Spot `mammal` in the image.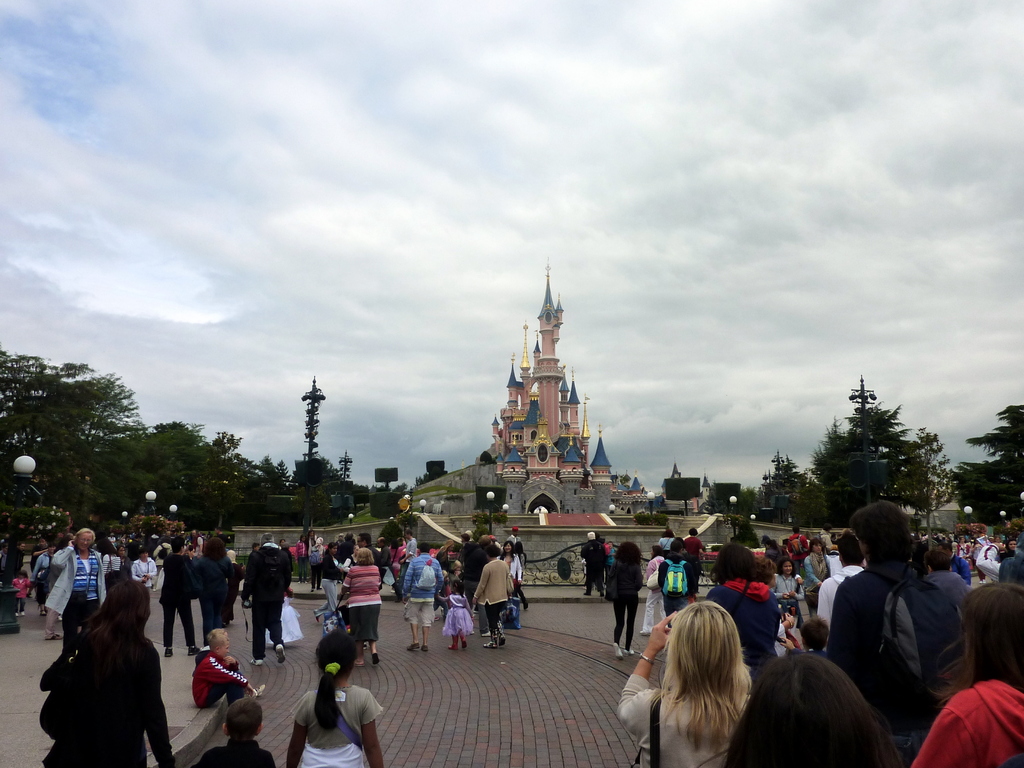
`mammal` found at x1=191, y1=637, x2=255, y2=708.
